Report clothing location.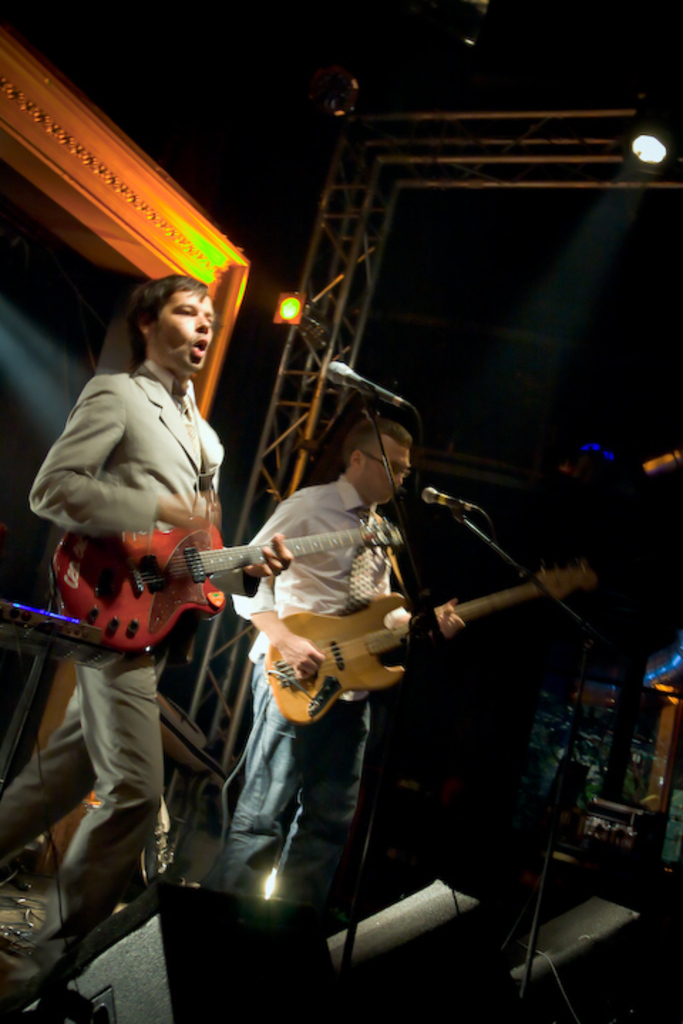
Report: <bbox>212, 464, 404, 913</bbox>.
